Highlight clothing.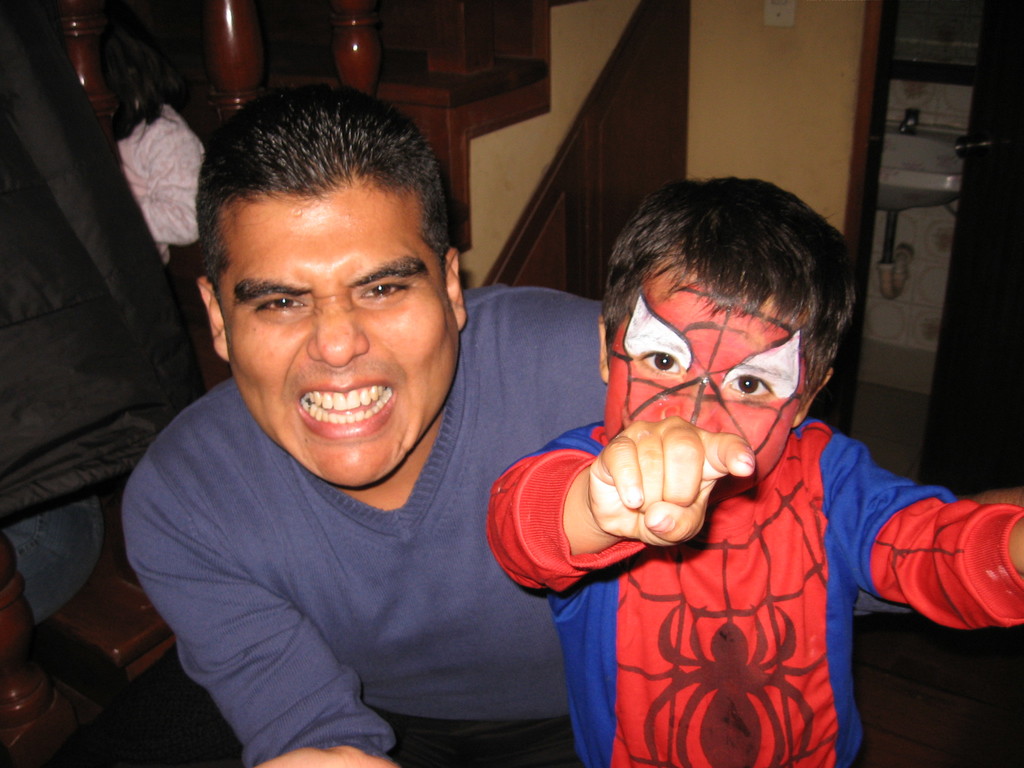
Highlighted region: 117,283,604,767.
